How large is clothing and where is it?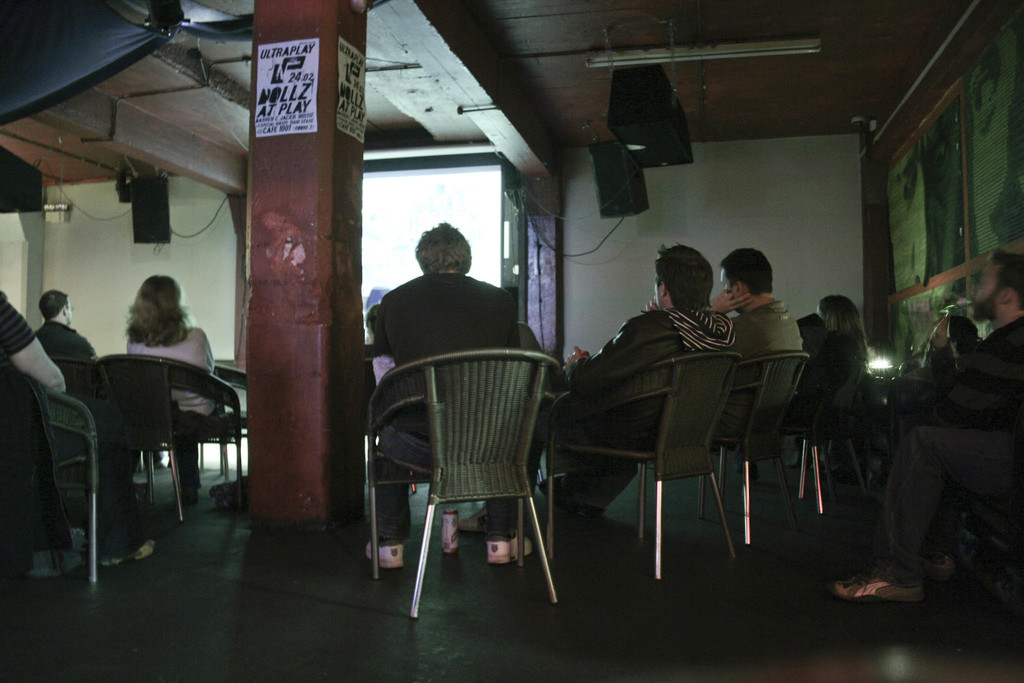
Bounding box: Rect(925, 317, 1023, 422).
